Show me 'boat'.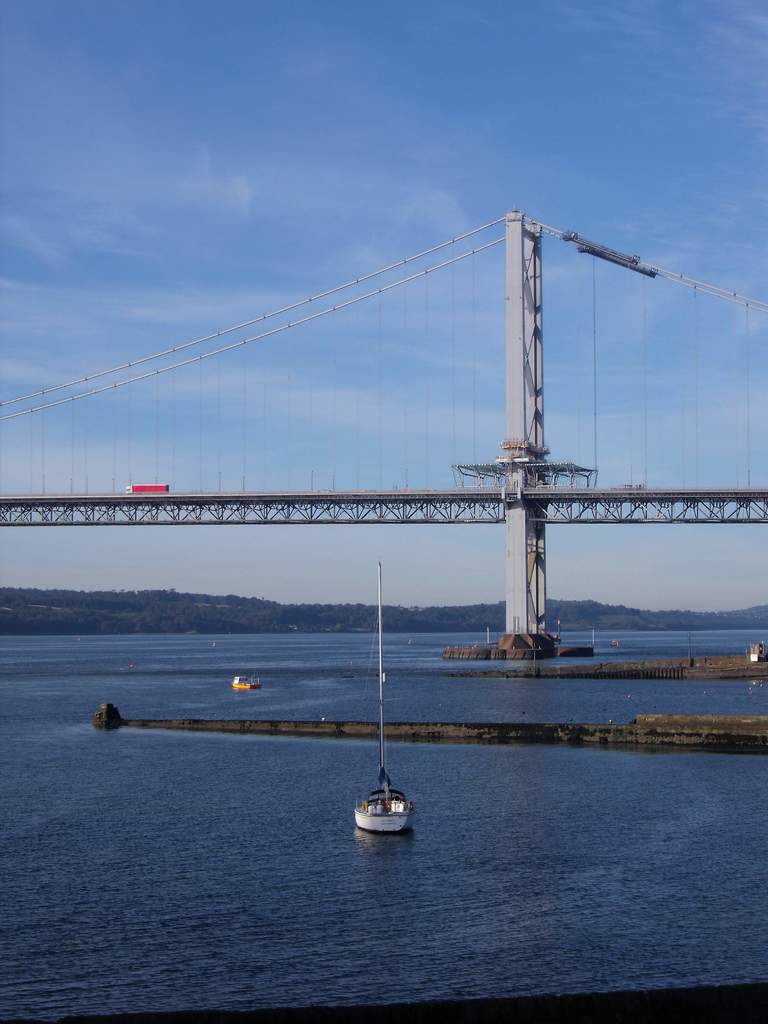
'boat' is here: left=233, top=662, right=268, bottom=696.
